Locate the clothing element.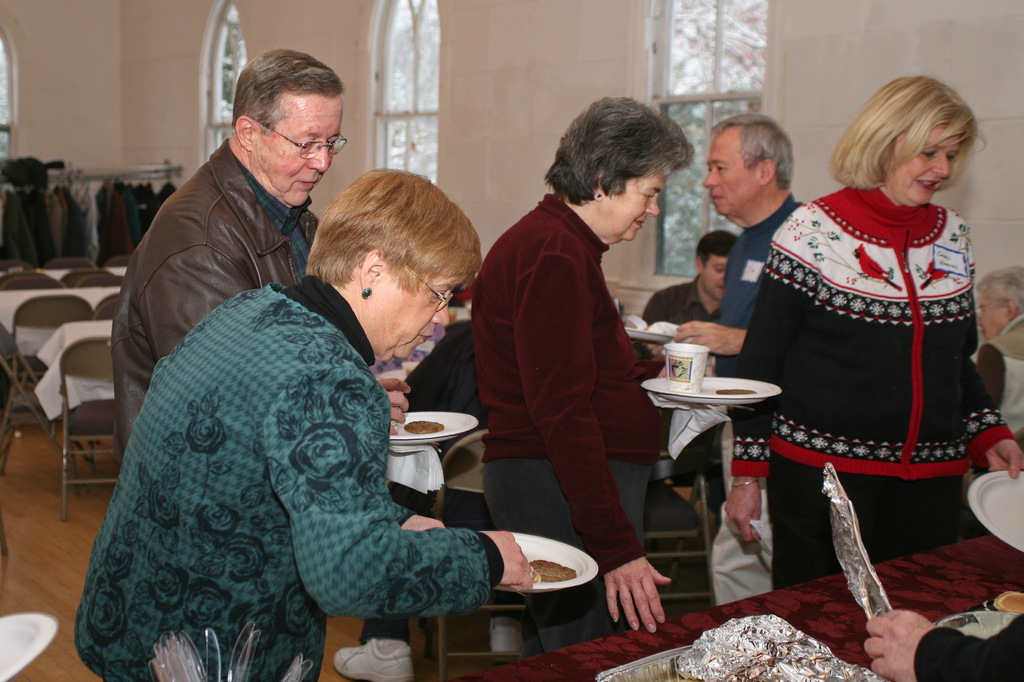
Element bbox: (472, 190, 658, 657).
